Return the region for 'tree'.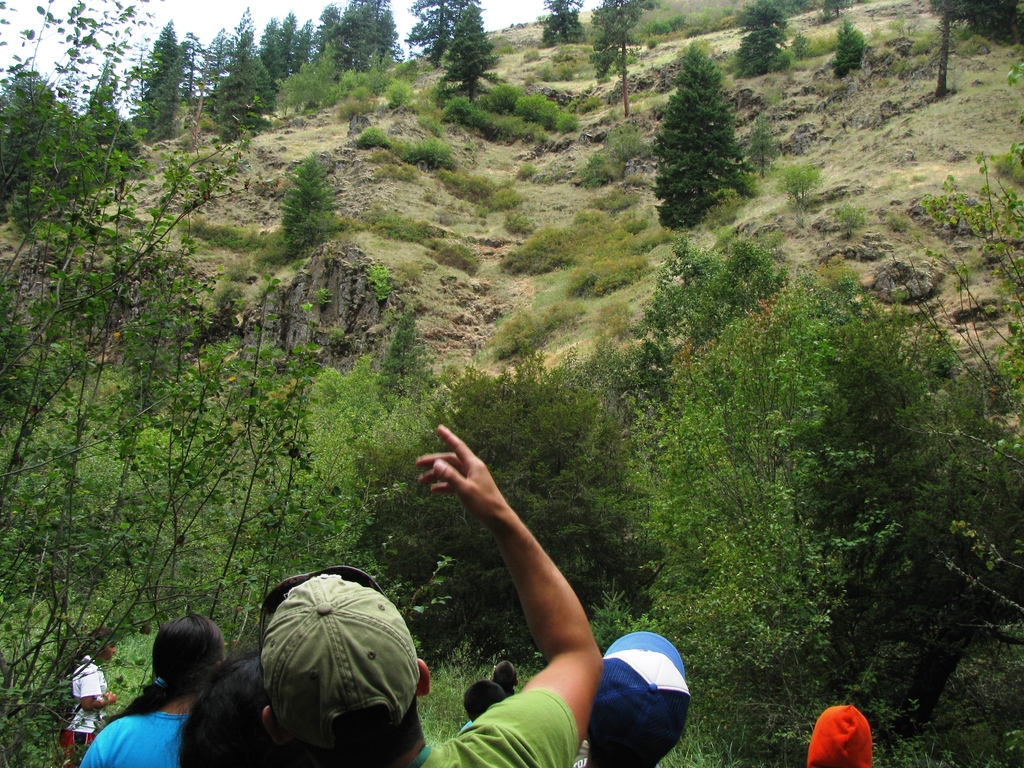
644/44/765/252.
